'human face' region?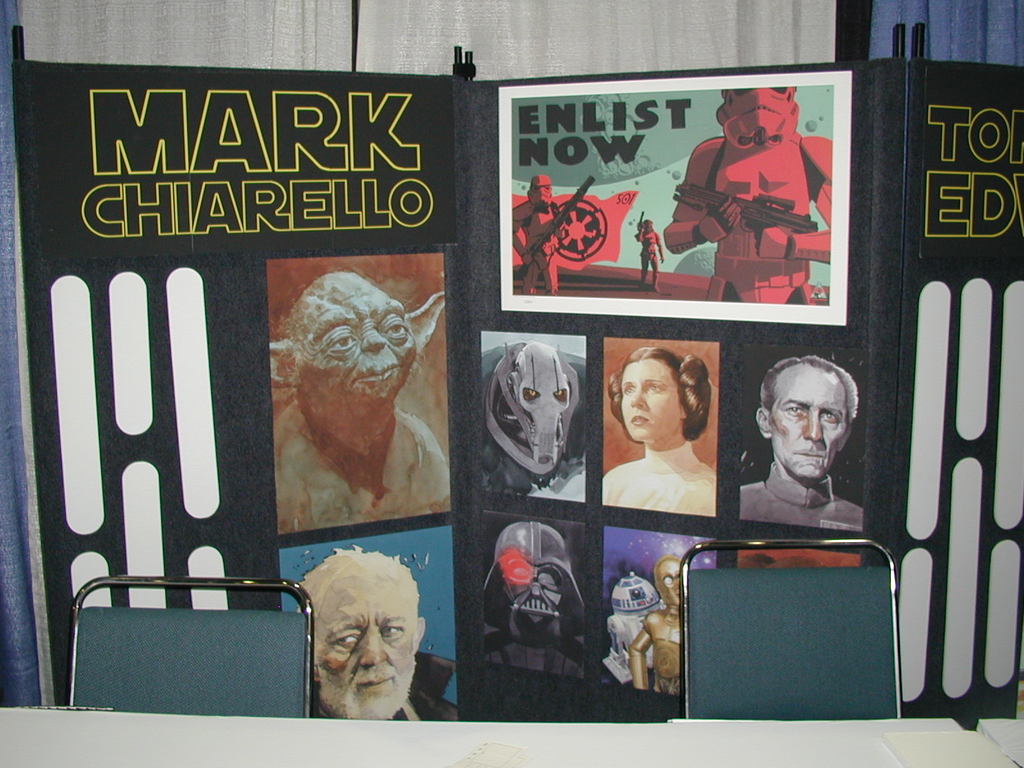
(769, 368, 849, 479)
